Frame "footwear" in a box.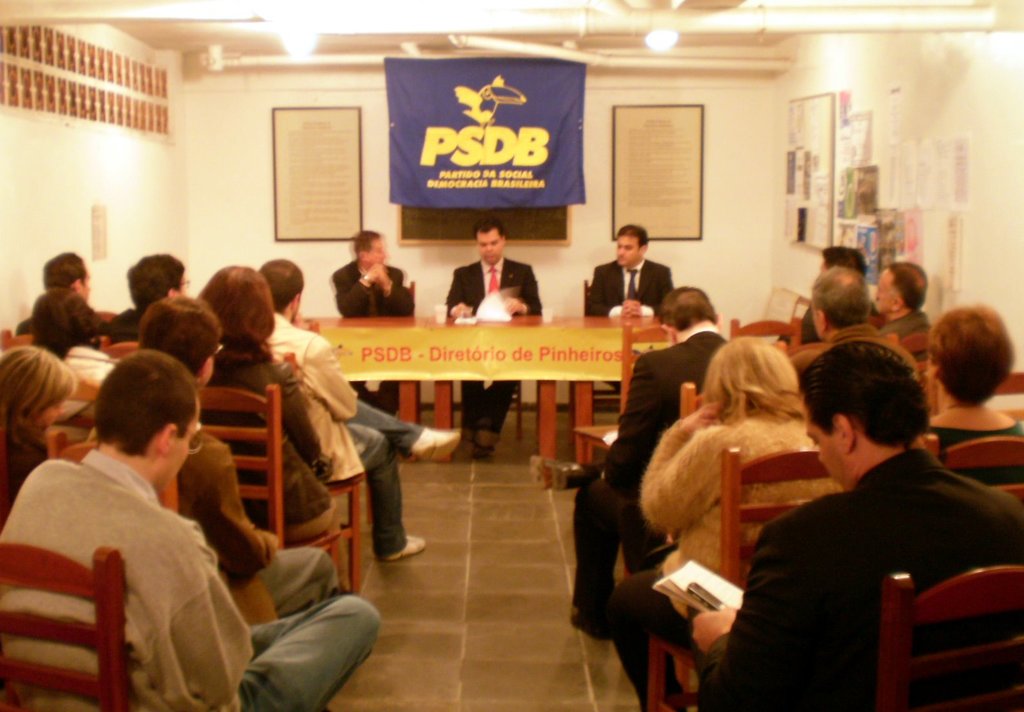
rect(471, 432, 493, 457).
